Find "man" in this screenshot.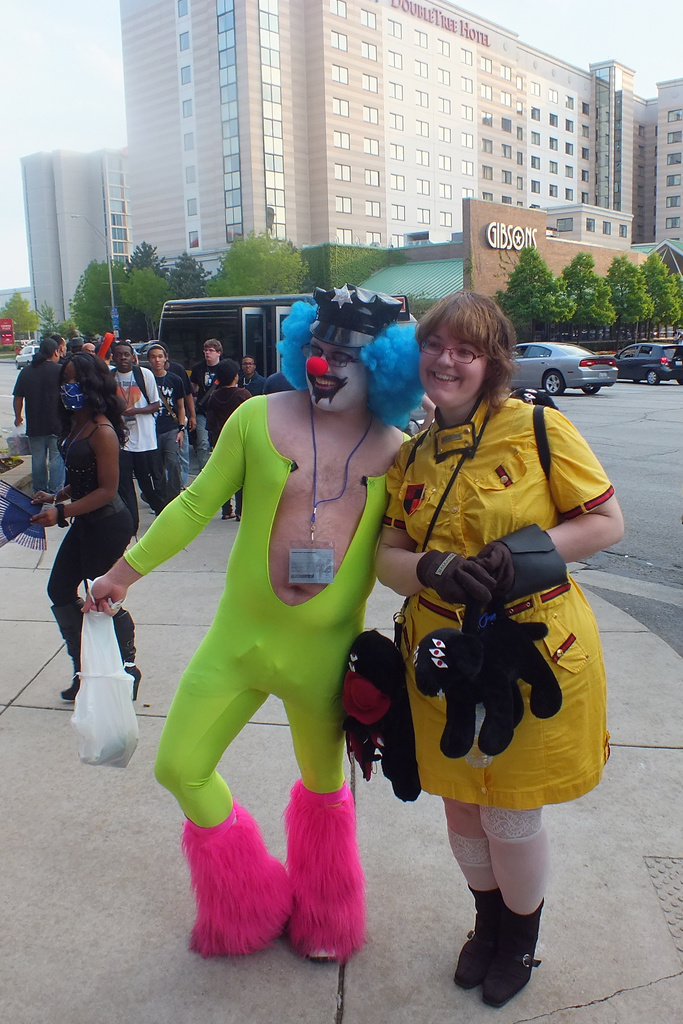
The bounding box for "man" is pyautogui.locateOnScreen(104, 342, 162, 512).
